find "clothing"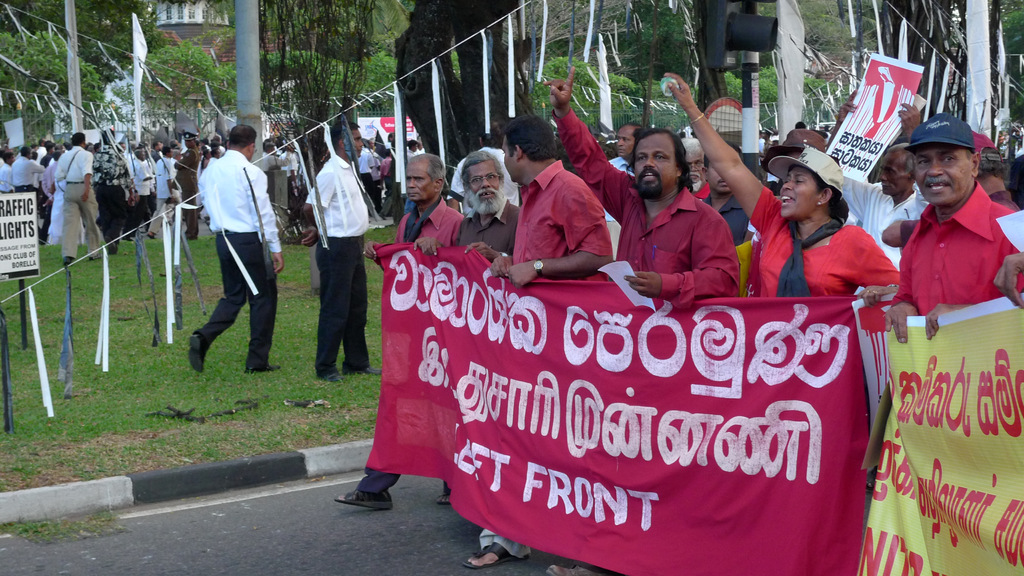
bbox=(885, 171, 1009, 319)
